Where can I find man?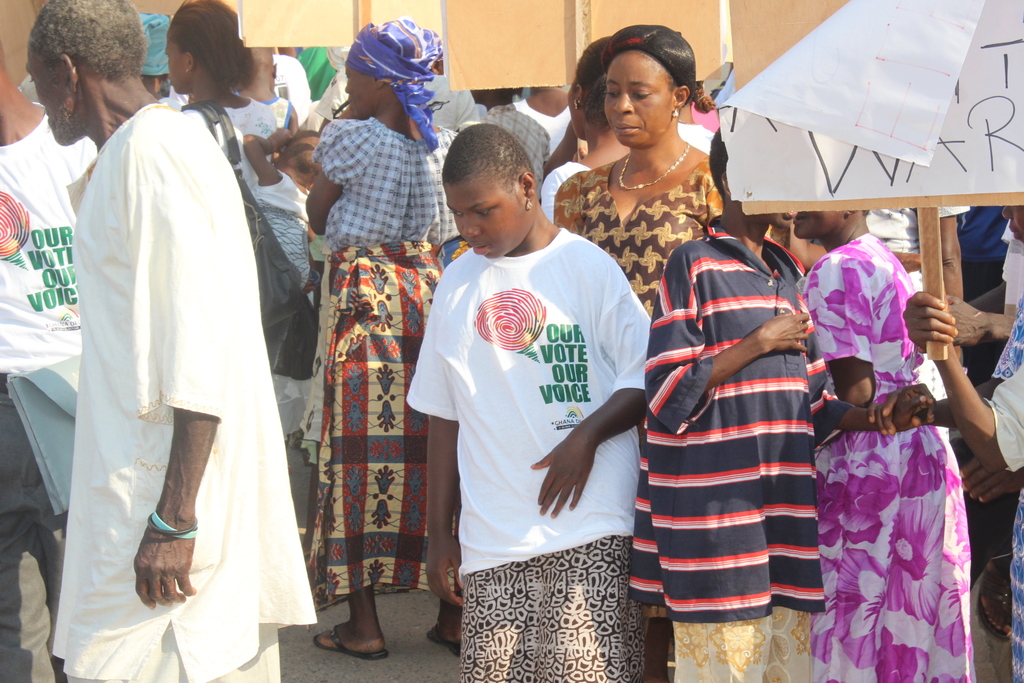
You can find it at <box>237,48,299,145</box>.
